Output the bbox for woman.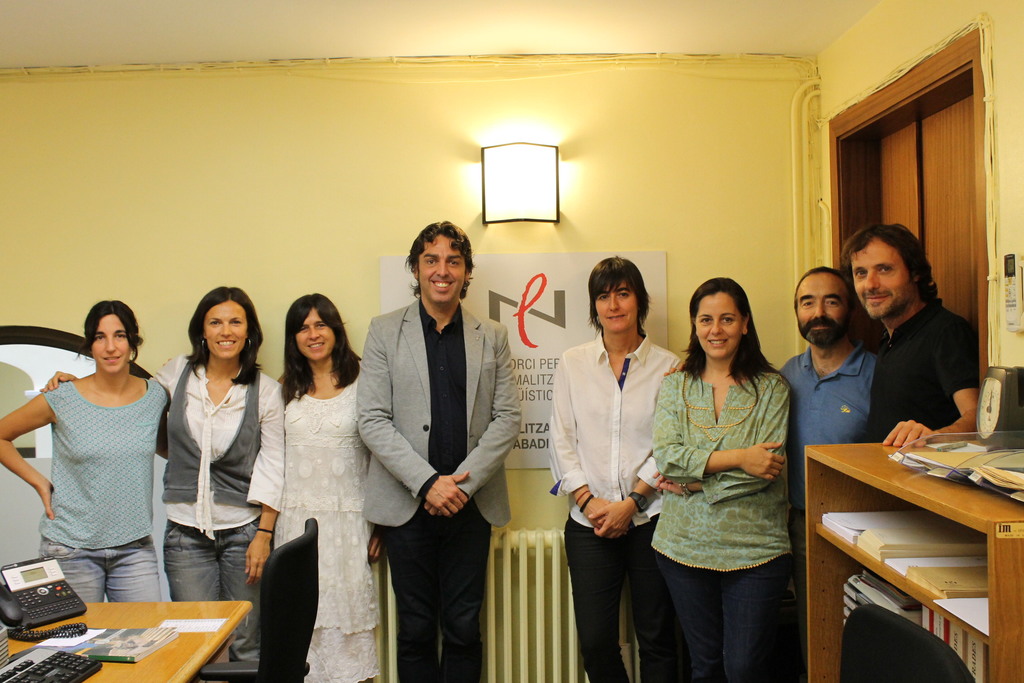
(left=271, top=299, right=374, bottom=677).
